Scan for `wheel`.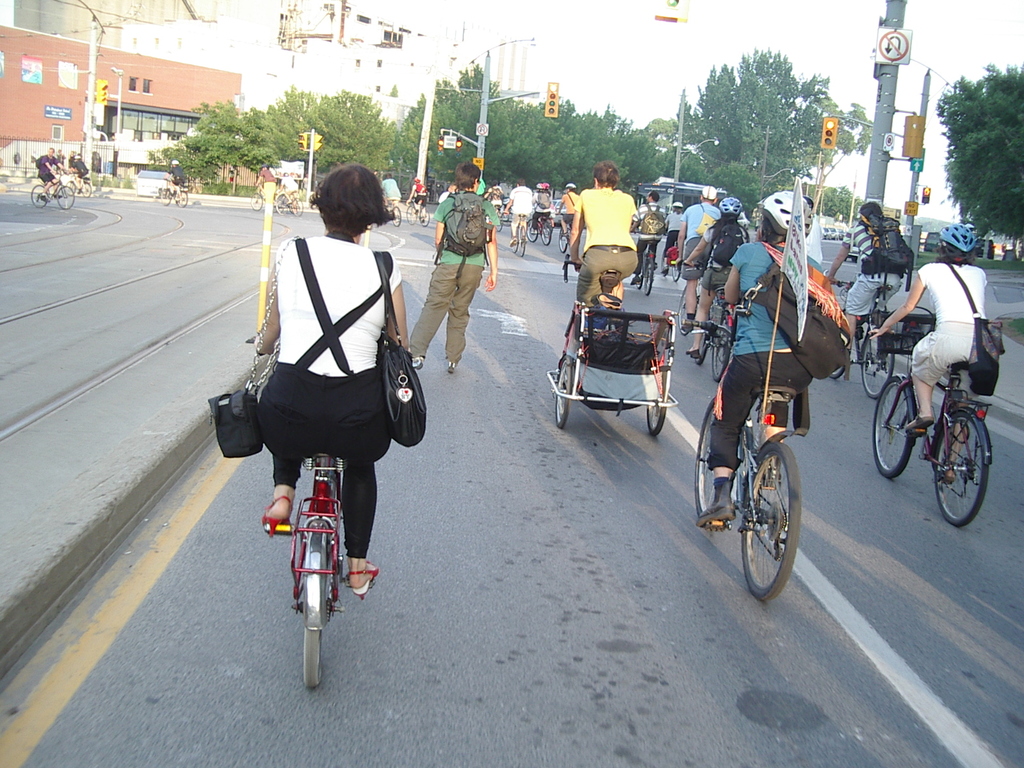
Scan result: {"x1": 520, "y1": 236, "x2": 525, "y2": 253}.
